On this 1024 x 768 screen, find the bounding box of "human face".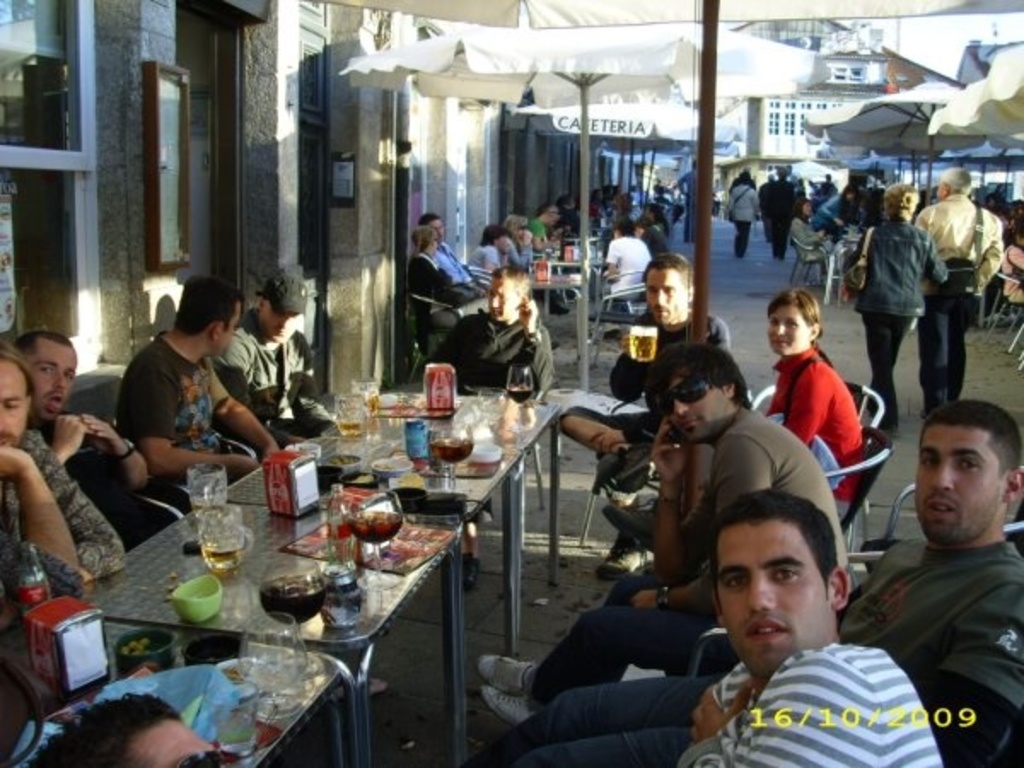
Bounding box: 645:270:688:326.
